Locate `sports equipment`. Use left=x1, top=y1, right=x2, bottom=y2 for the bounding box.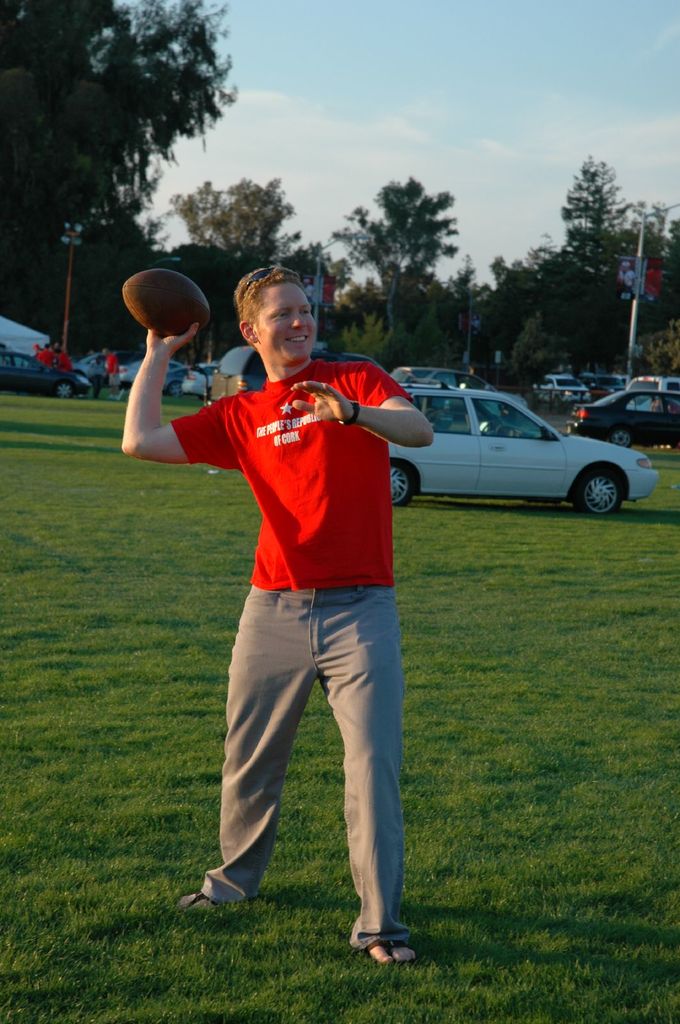
left=124, top=264, right=211, bottom=334.
